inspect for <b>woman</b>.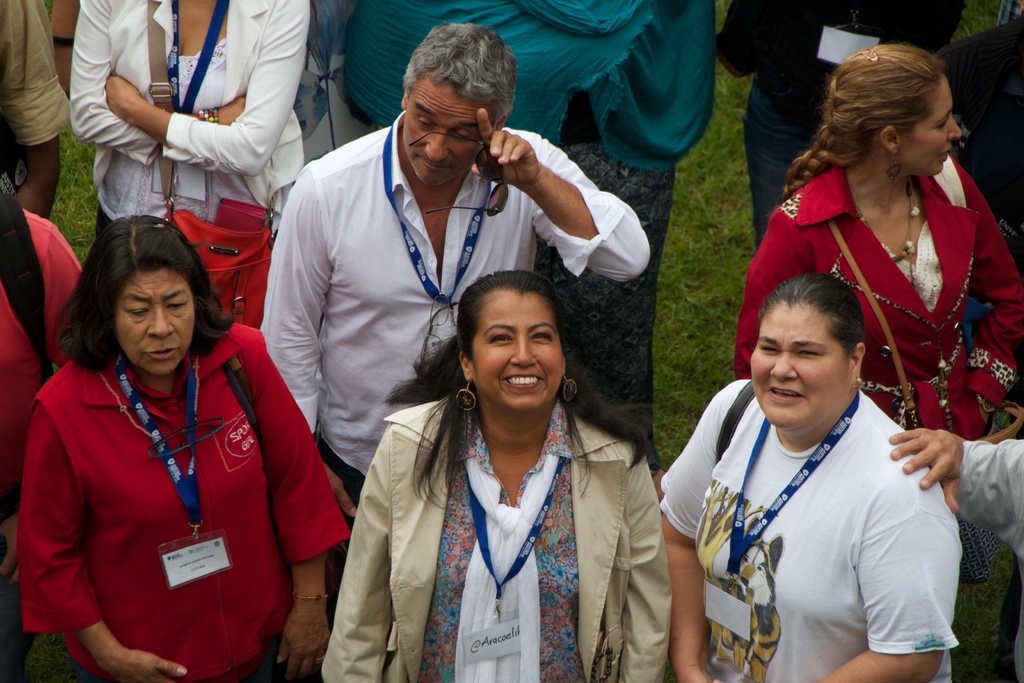
Inspection: x1=733, y1=42, x2=1023, y2=443.
